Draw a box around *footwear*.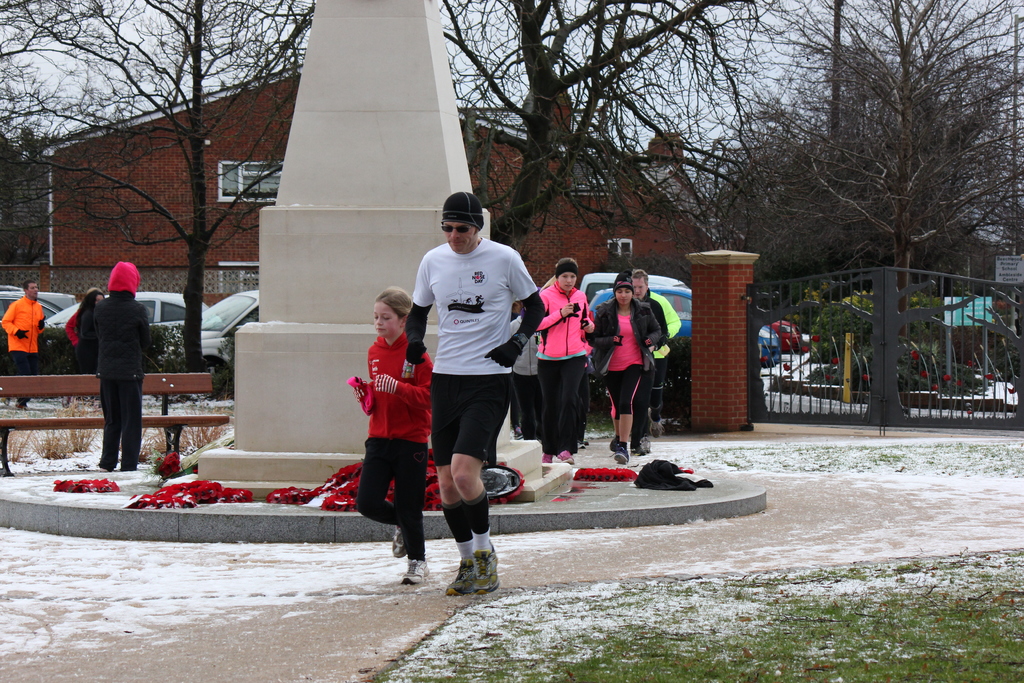
select_region(610, 437, 624, 449).
